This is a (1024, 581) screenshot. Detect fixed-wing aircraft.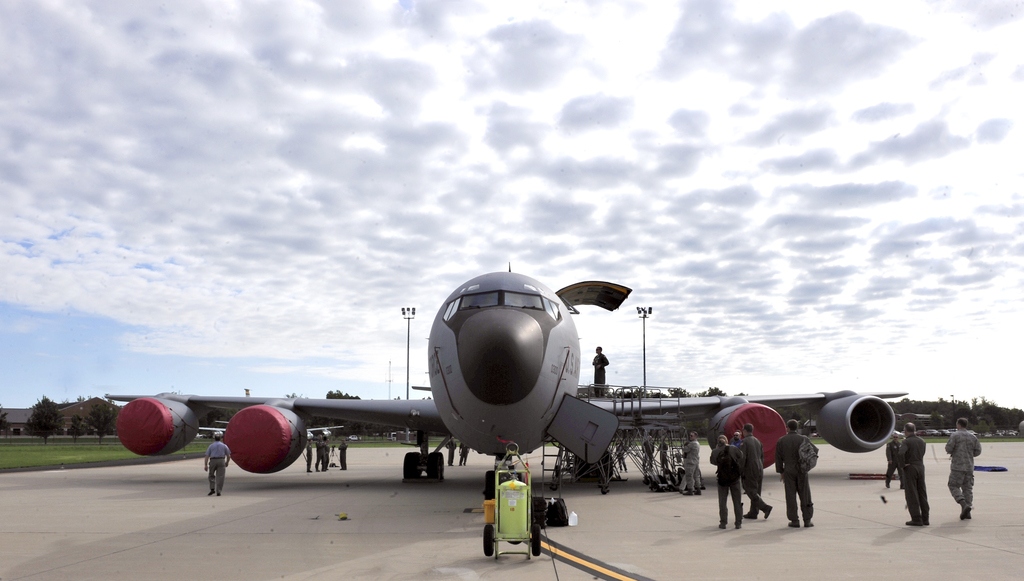
box=[102, 257, 910, 500].
